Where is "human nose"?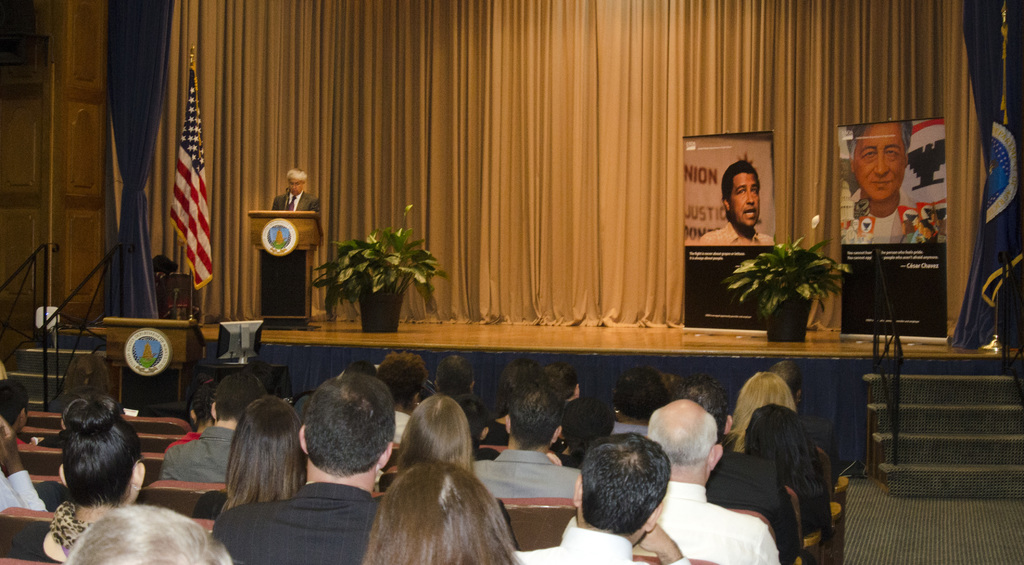
x1=872 y1=146 x2=888 y2=180.
